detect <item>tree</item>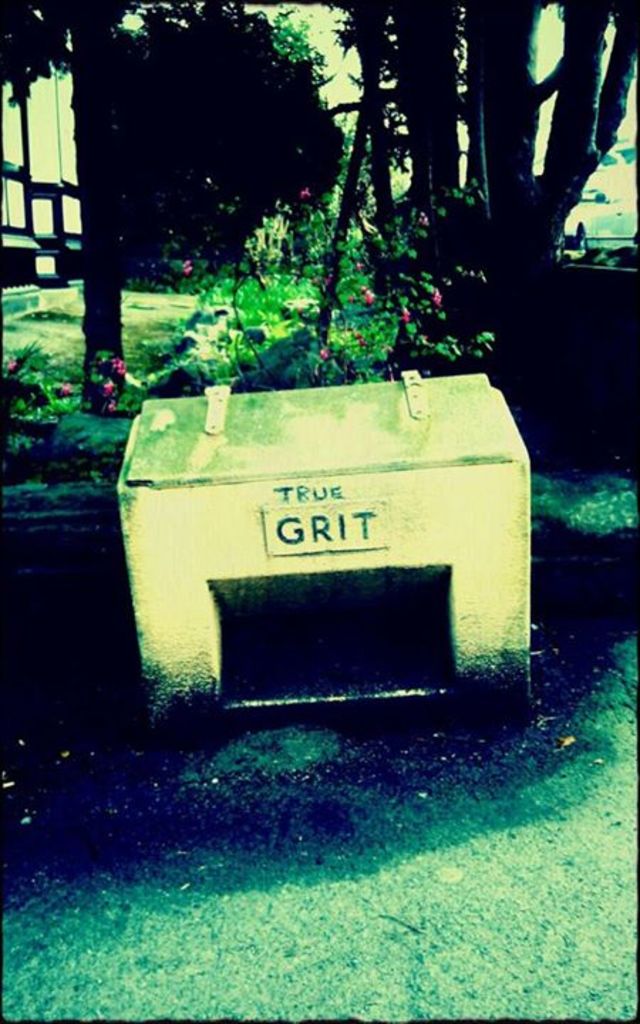
(323,0,639,412)
